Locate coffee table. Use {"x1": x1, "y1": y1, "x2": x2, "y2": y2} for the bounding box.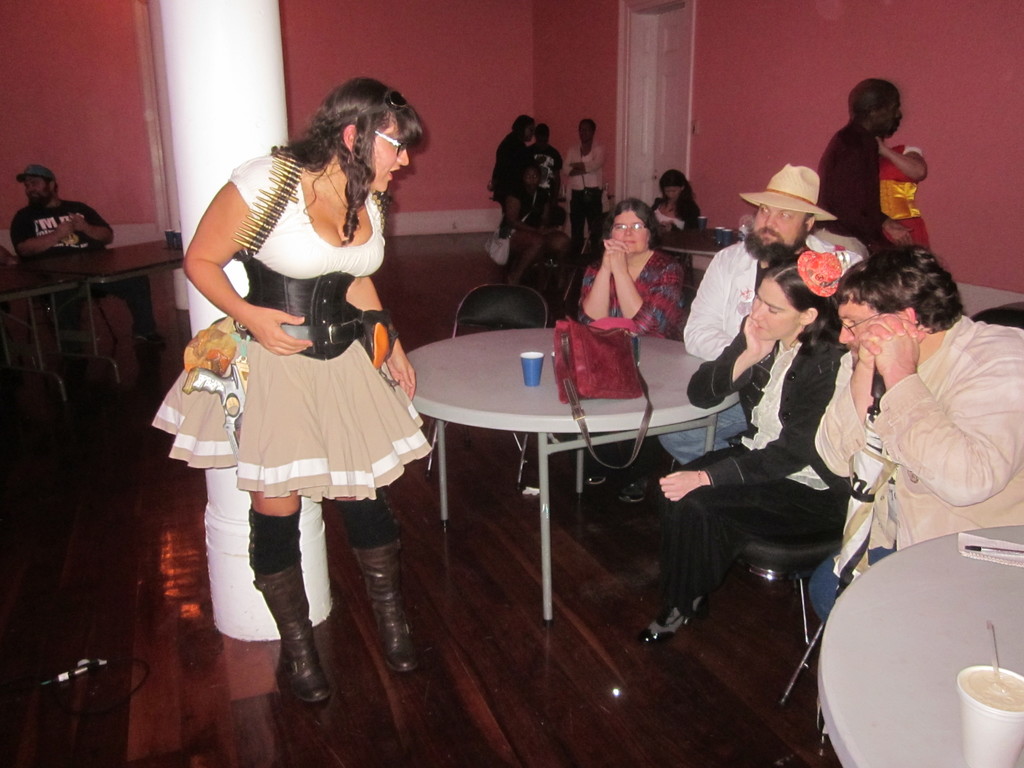
{"x1": 666, "y1": 222, "x2": 733, "y2": 278}.
